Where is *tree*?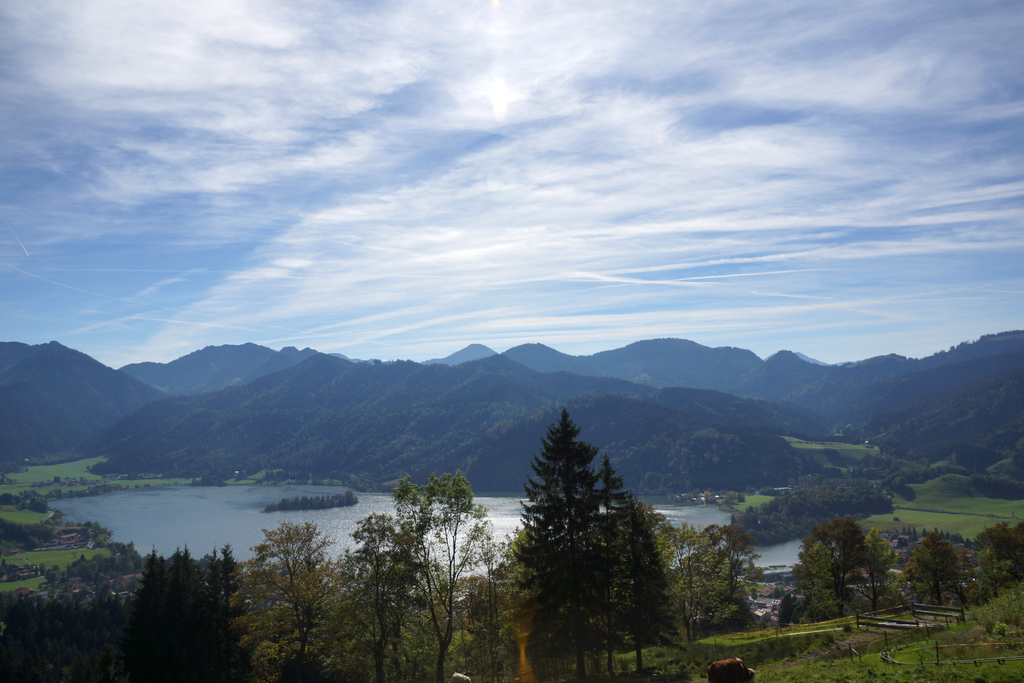
<region>776, 523, 893, 625</region>.
